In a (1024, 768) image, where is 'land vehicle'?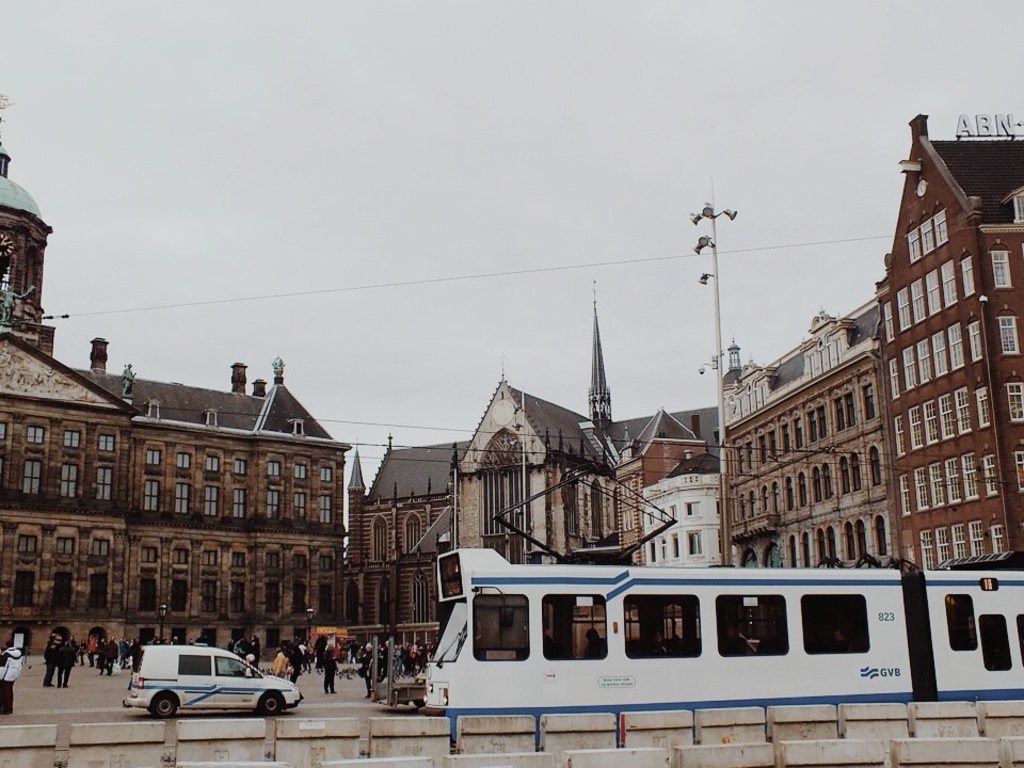
<box>129,646,289,731</box>.
